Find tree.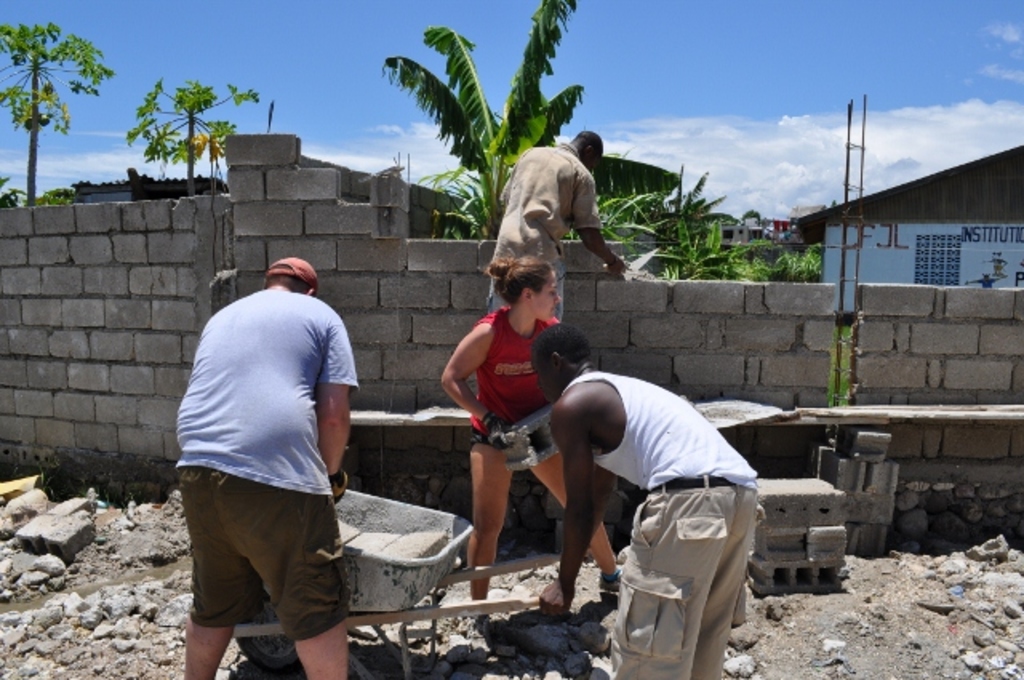
Rect(589, 184, 656, 242).
